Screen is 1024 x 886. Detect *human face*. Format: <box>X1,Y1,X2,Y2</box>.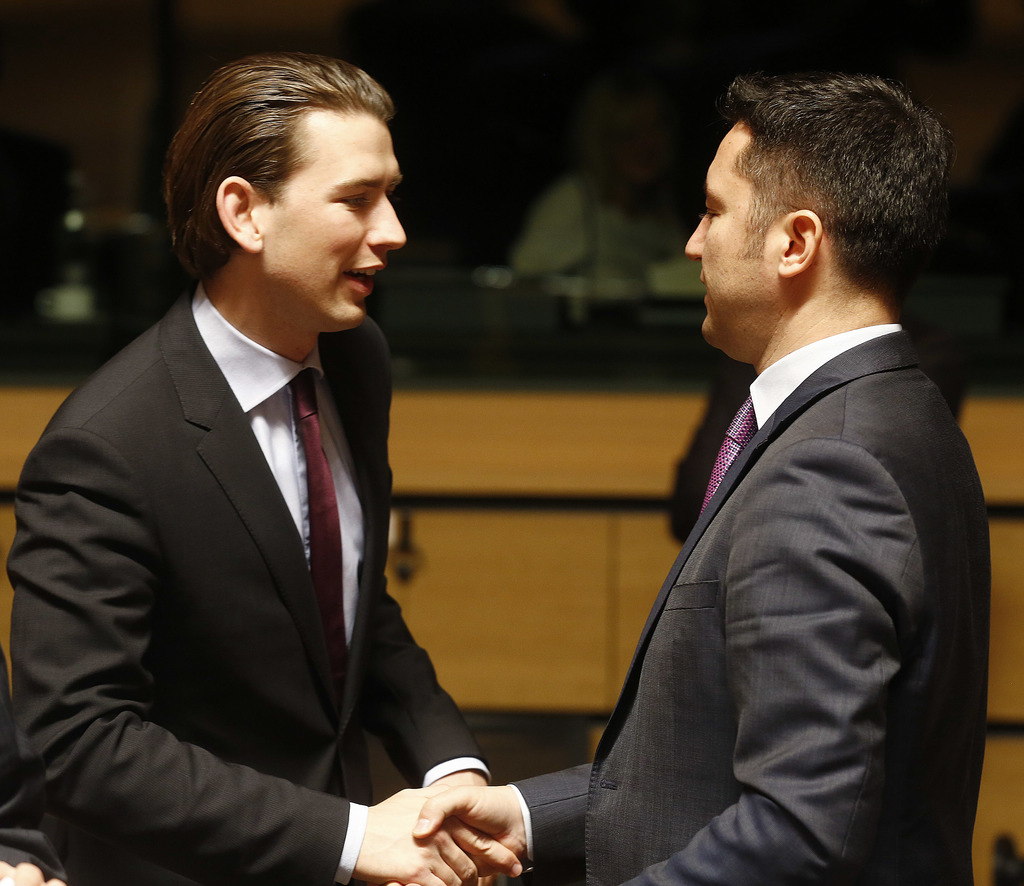
<box>683,120,788,348</box>.
